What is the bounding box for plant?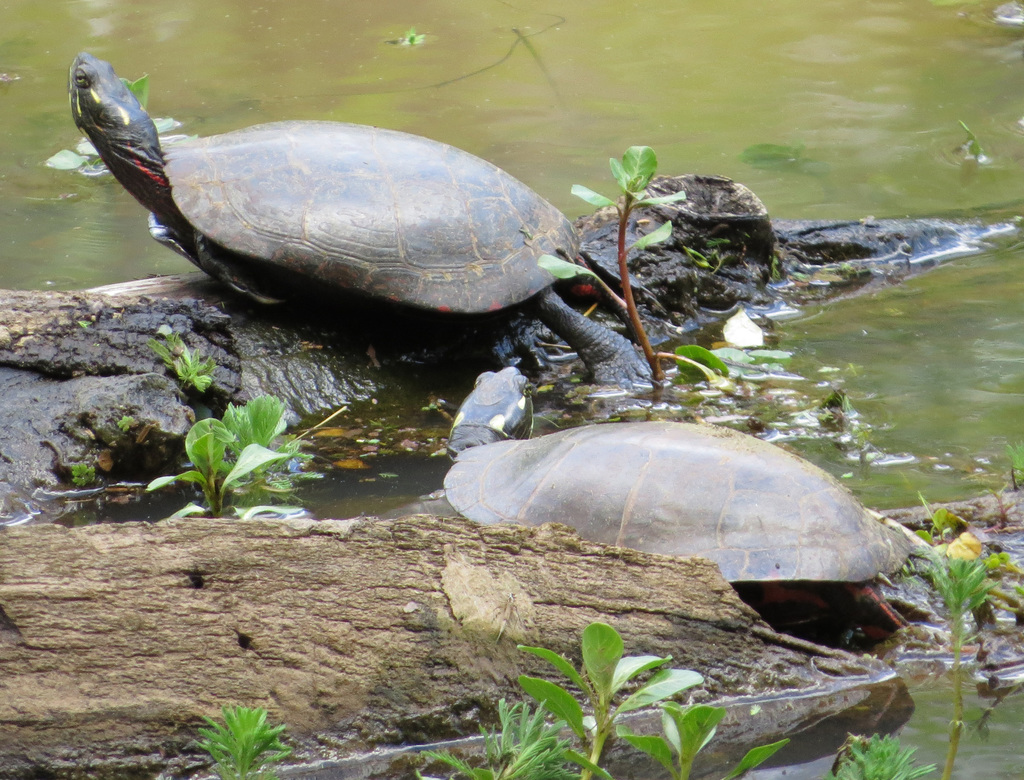
x1=517, y1=620, x2=703, y2=779.
